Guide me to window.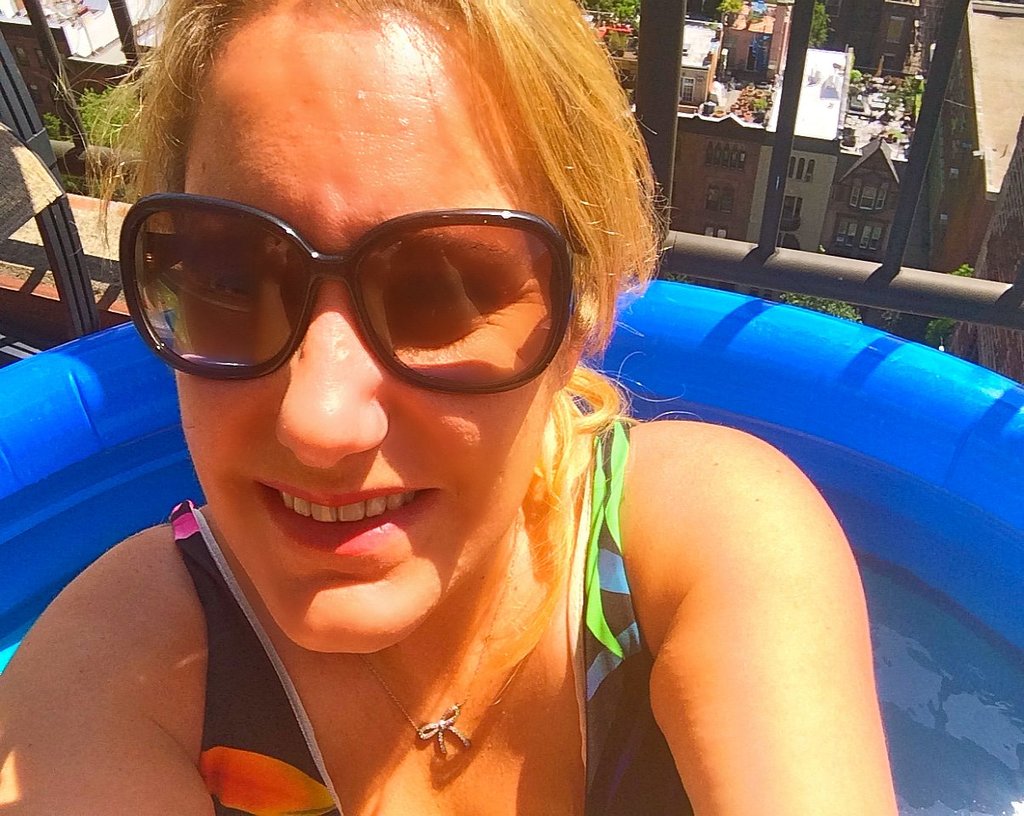
Guidance: BBox(707, 141, 747, 169).
